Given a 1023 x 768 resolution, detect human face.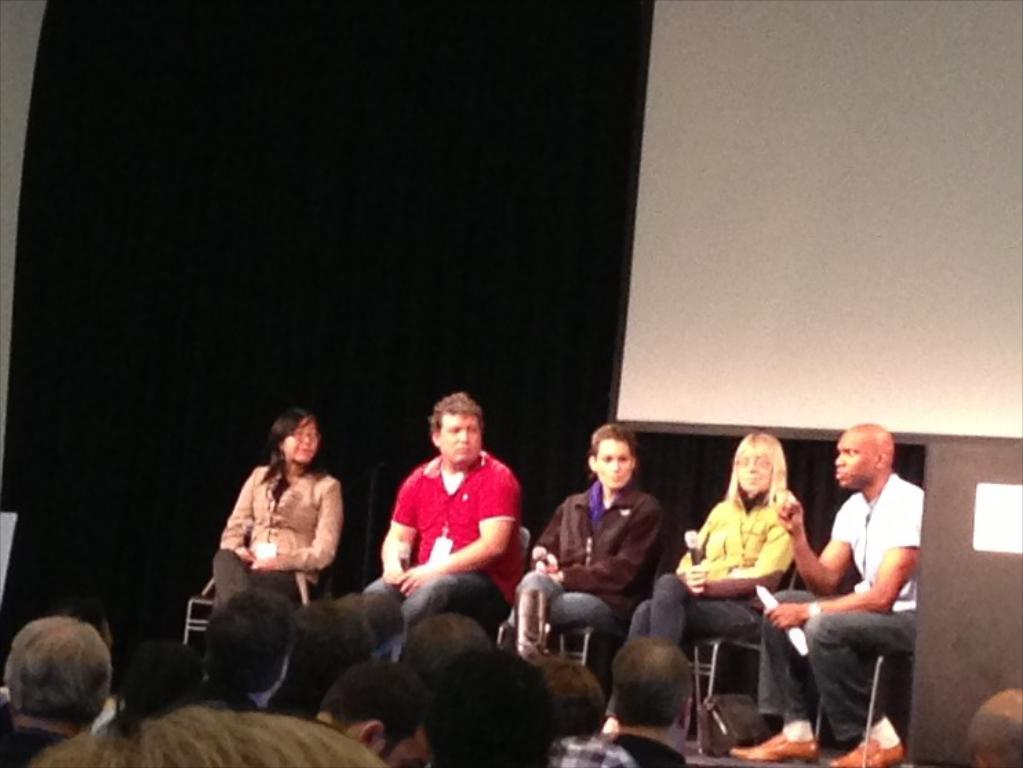
<box>597,438,630,487</box>.
